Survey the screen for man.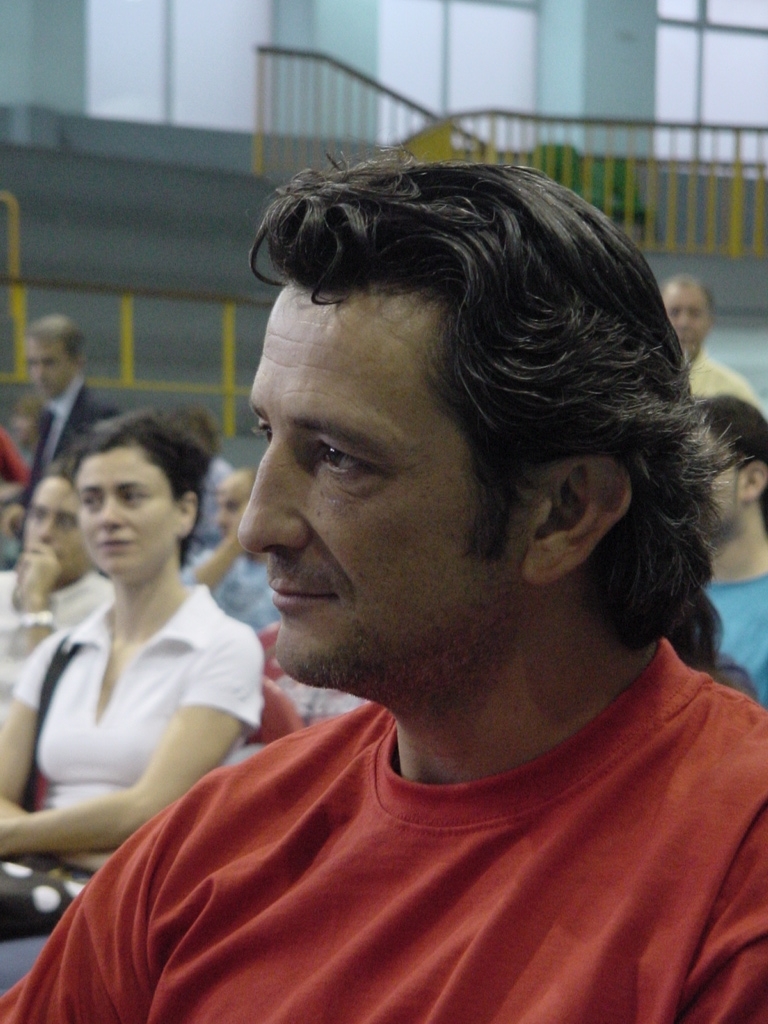
Survey found: 0, 470, 111, 700.
